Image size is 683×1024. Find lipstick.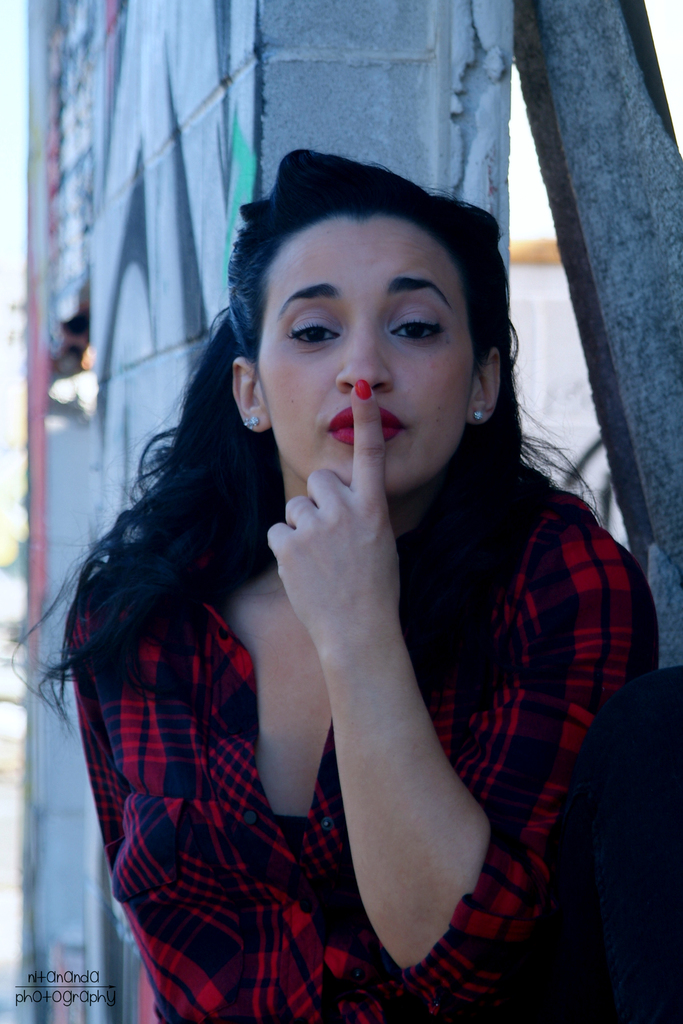
<box>329,406,407,448</box>.
